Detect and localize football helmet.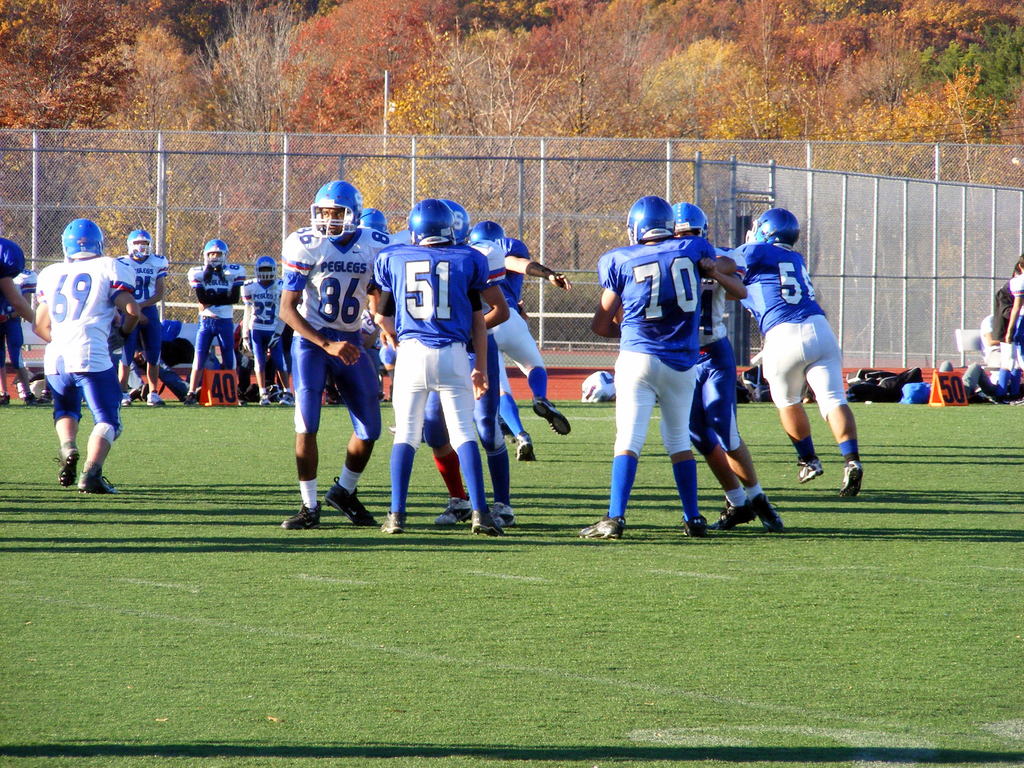
Localized at select_region(127, 228, 157, 262).
